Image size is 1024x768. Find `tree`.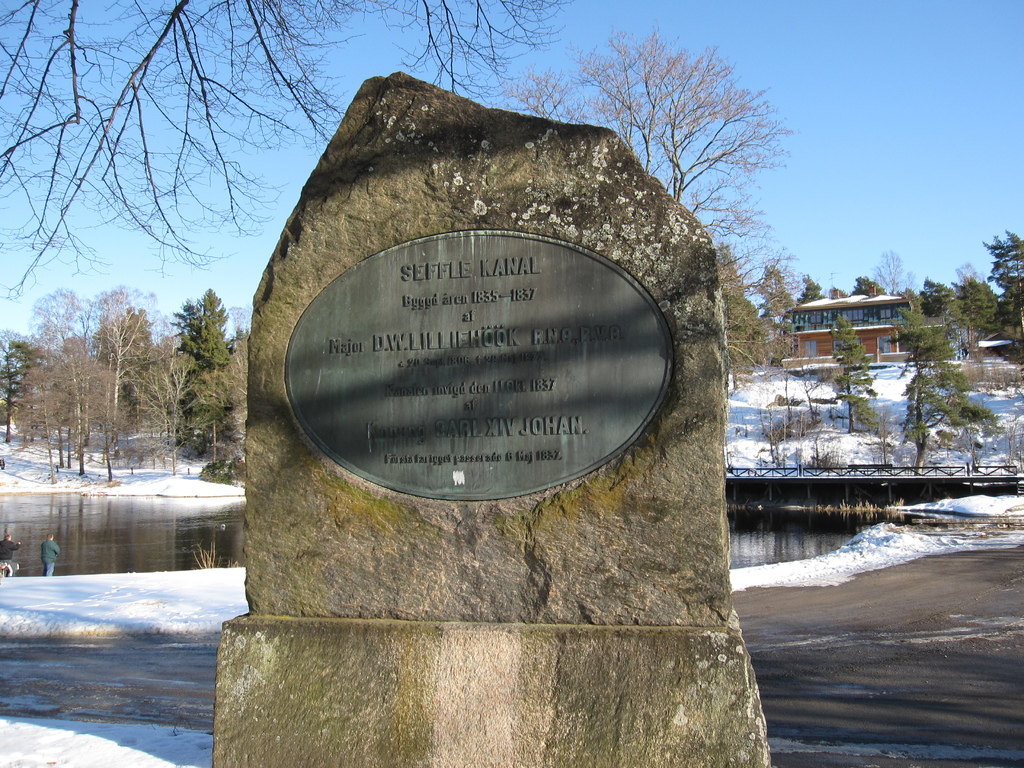
[x1=756, y1=259, x2=803, y2=321].
